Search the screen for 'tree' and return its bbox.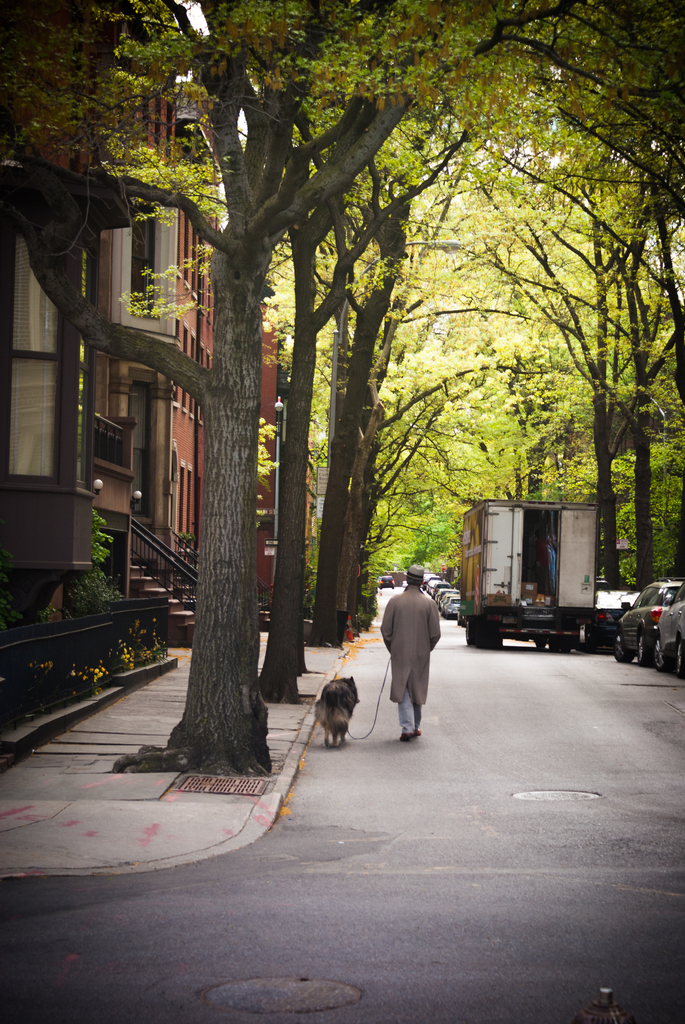
Found: region(500, 120, 684, 609).
